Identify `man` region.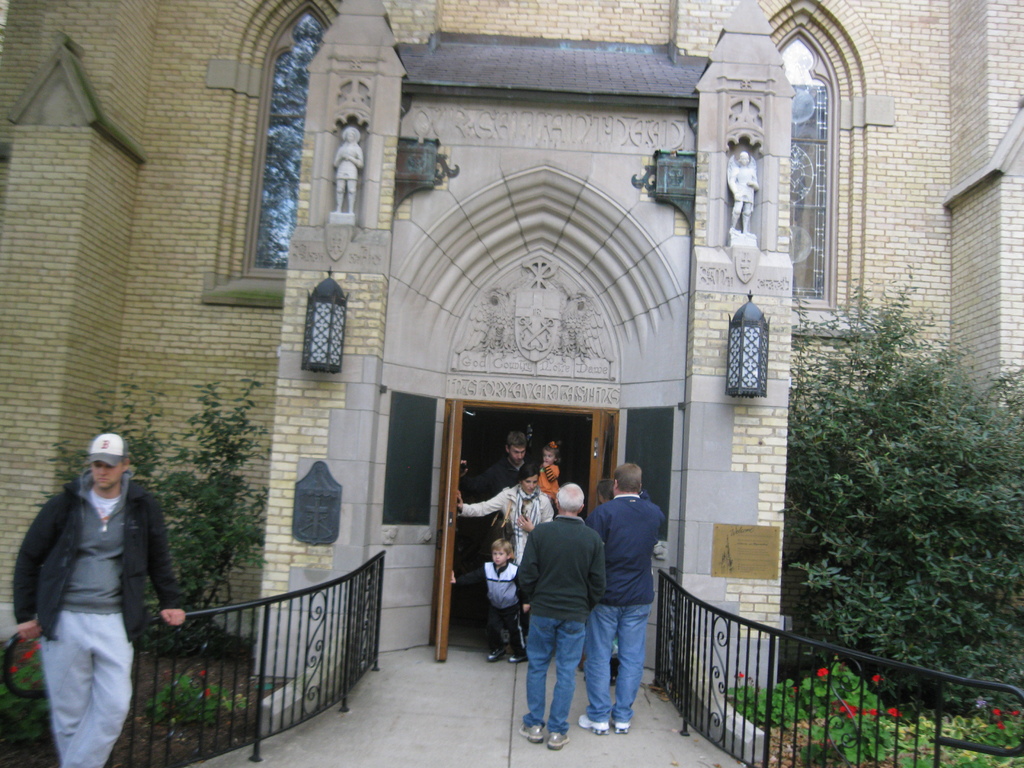
Region: box=[584, 465, 666, 732].
